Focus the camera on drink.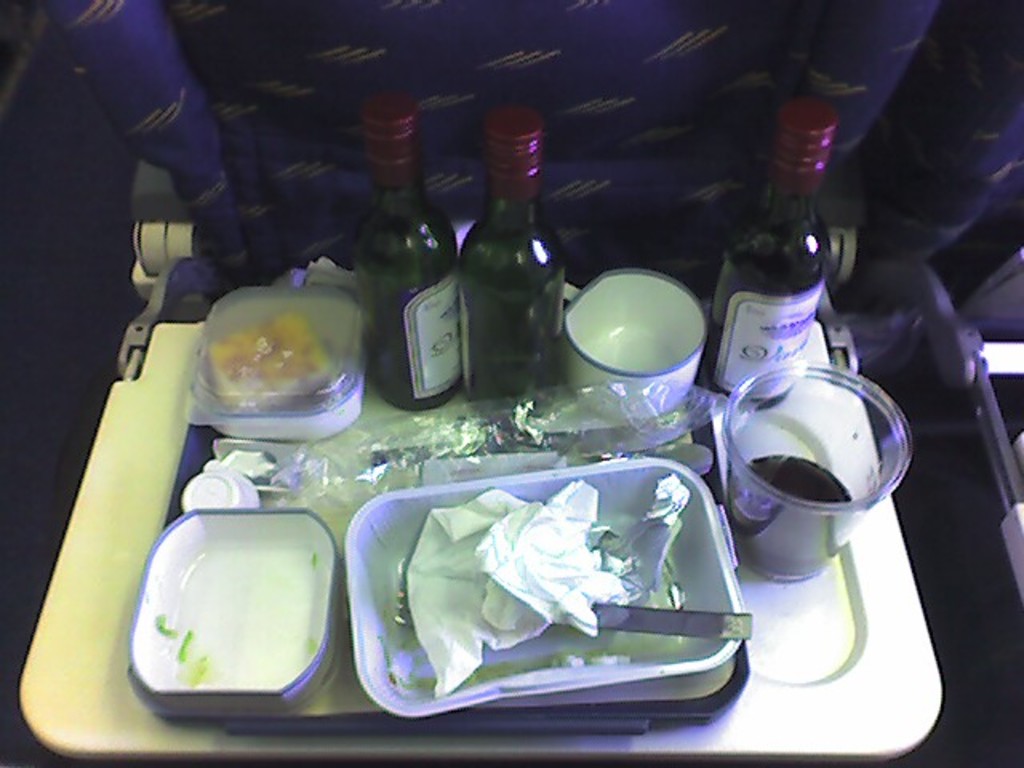
Focus region: (x1=723, y1=382, x2=907, y2=581).
